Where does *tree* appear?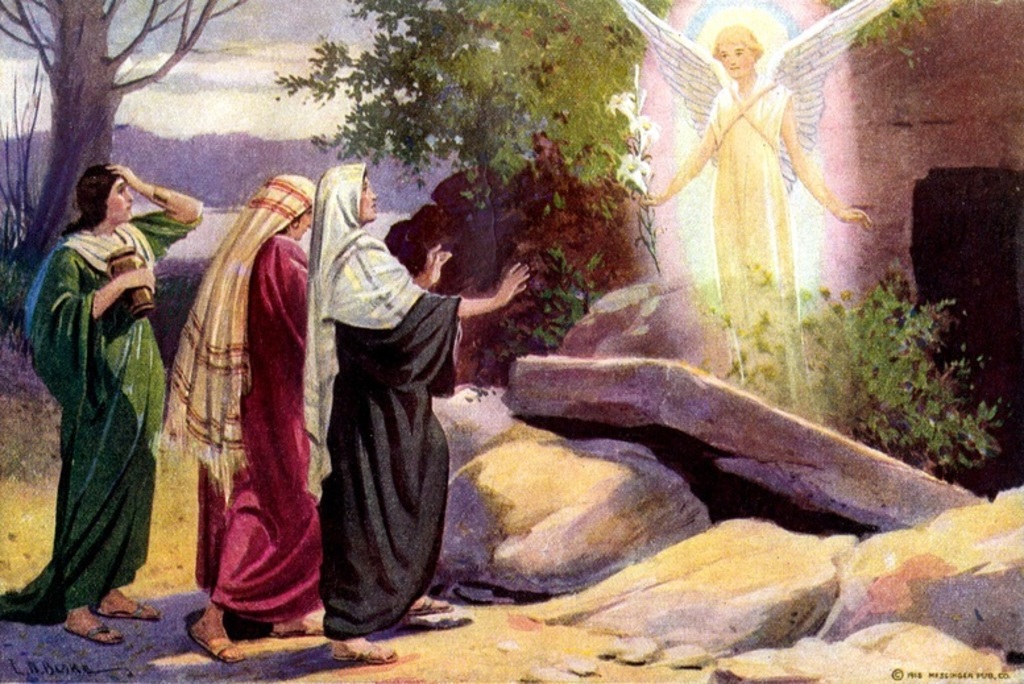
Appears at bbox=(0, 0, 245, 278).
